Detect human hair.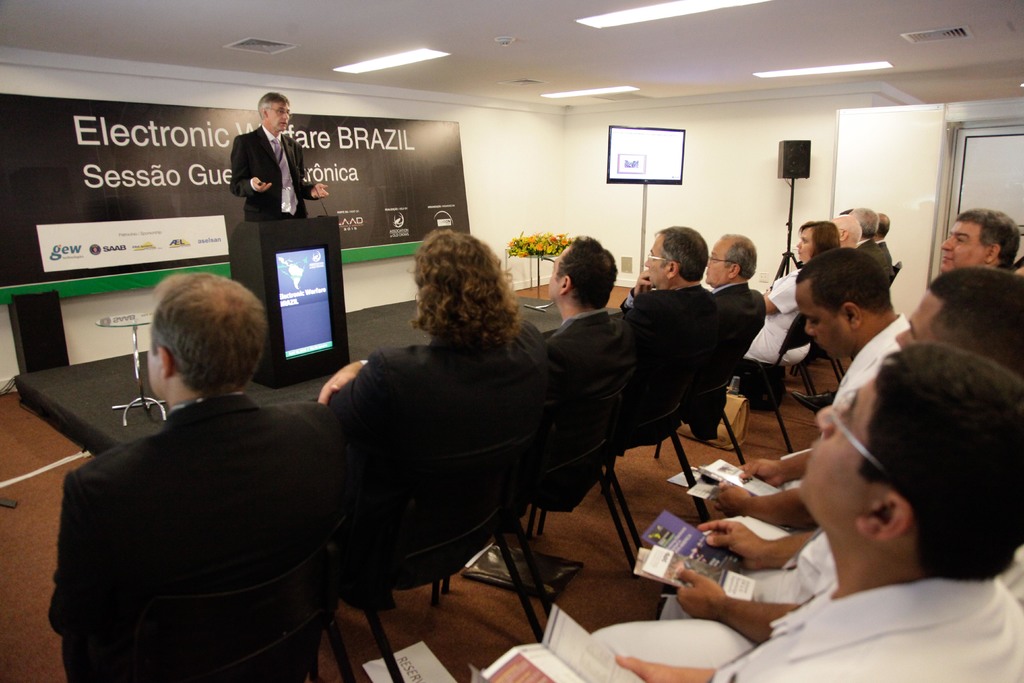
Detected at {"left": 925, "top": 263, "right": 1023, "bottom": 377}.
